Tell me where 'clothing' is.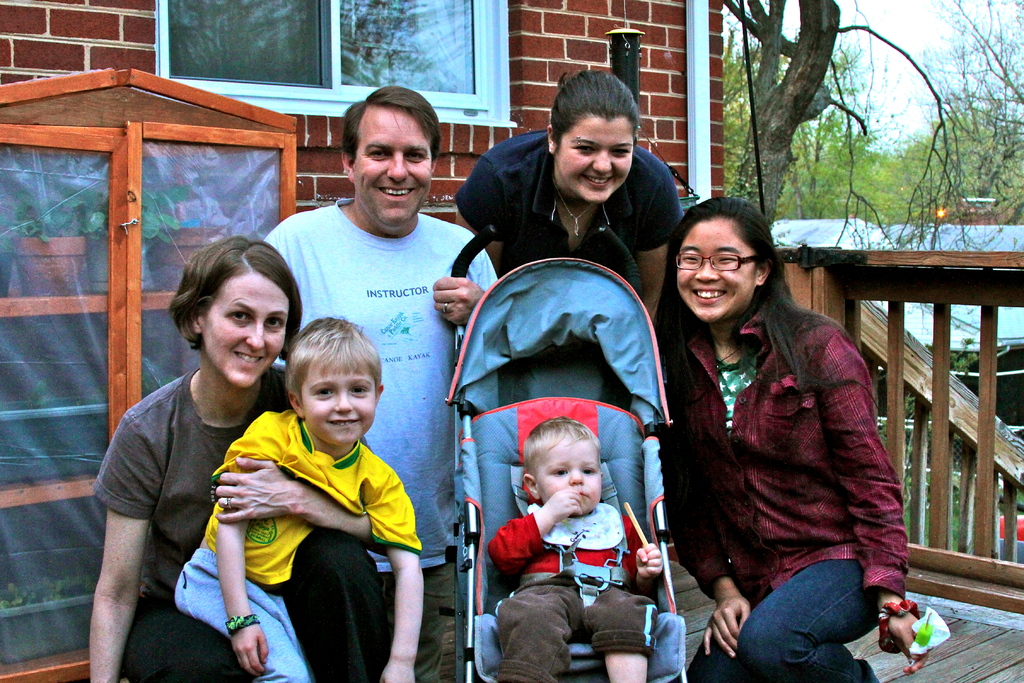
'clothing' is at x1=650, y1=300, x2=904, y2=682.
